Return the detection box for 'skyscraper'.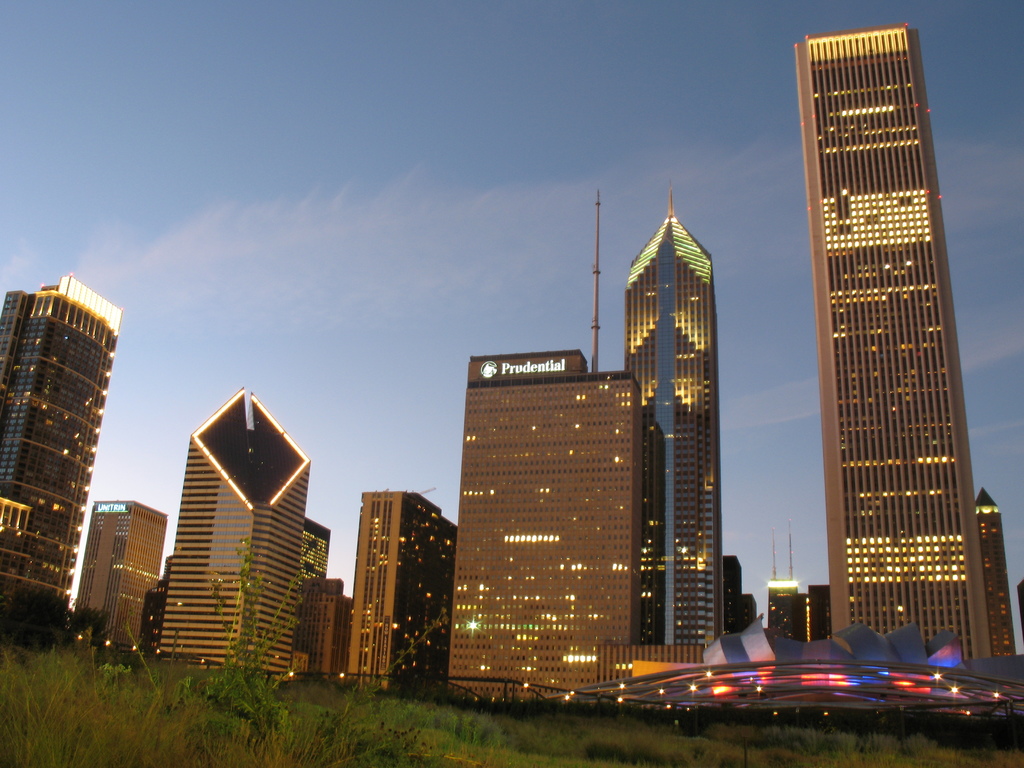
l=0, t=271, r=130, b=636.
